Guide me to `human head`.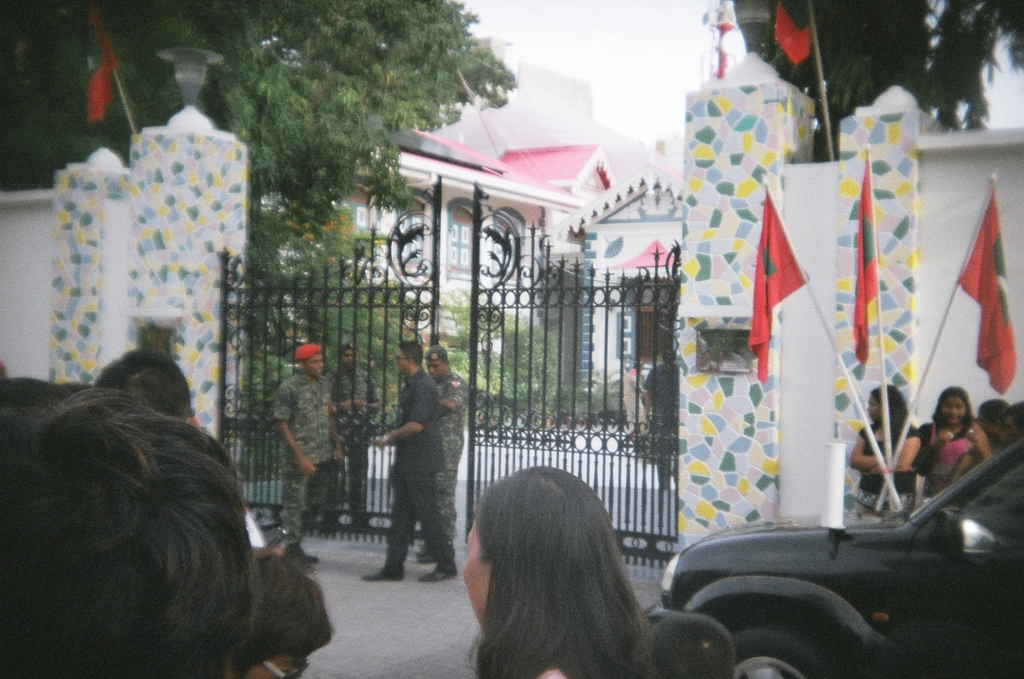
Guidance: 1005:402:1023:446.
